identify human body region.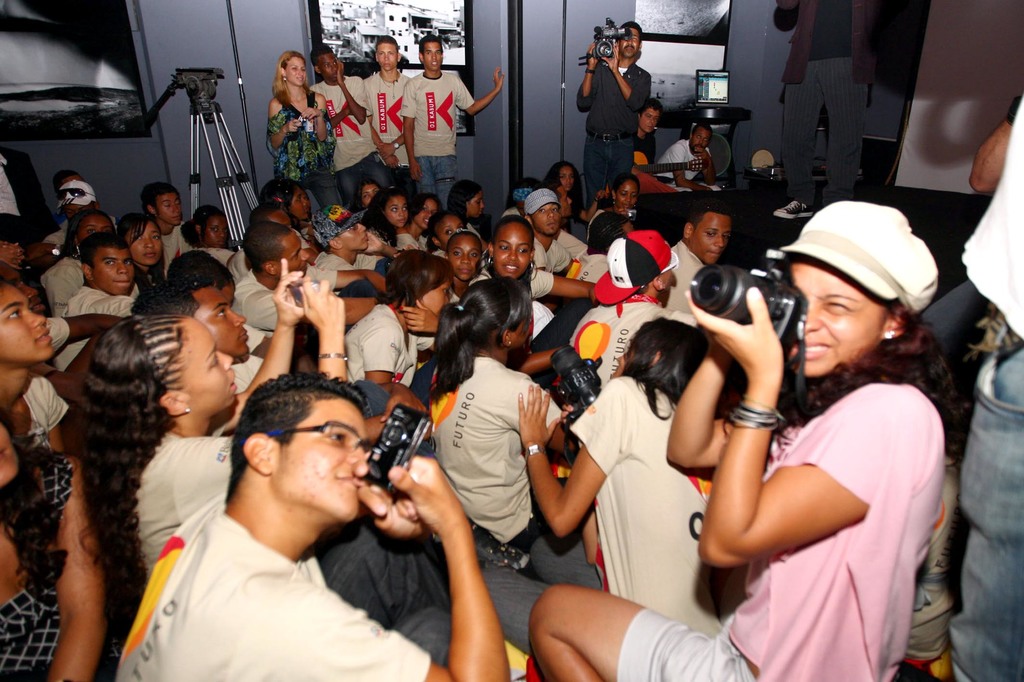
Region: bbox=(0, 203, 52, 303).
